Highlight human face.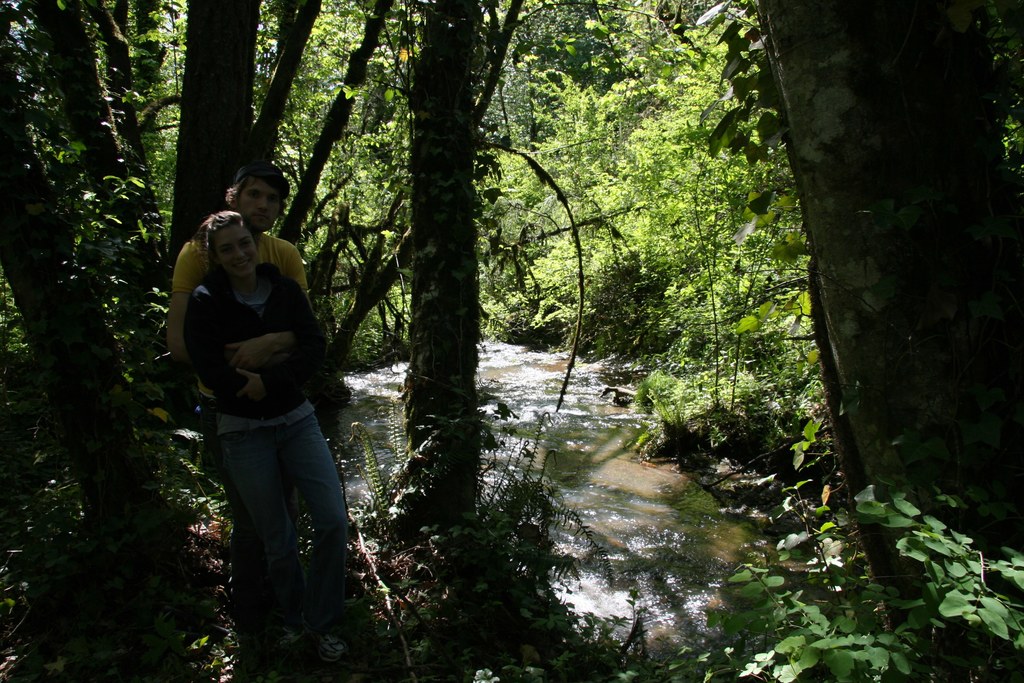
Highlighted region: box=[237, 175, 280, 230].
